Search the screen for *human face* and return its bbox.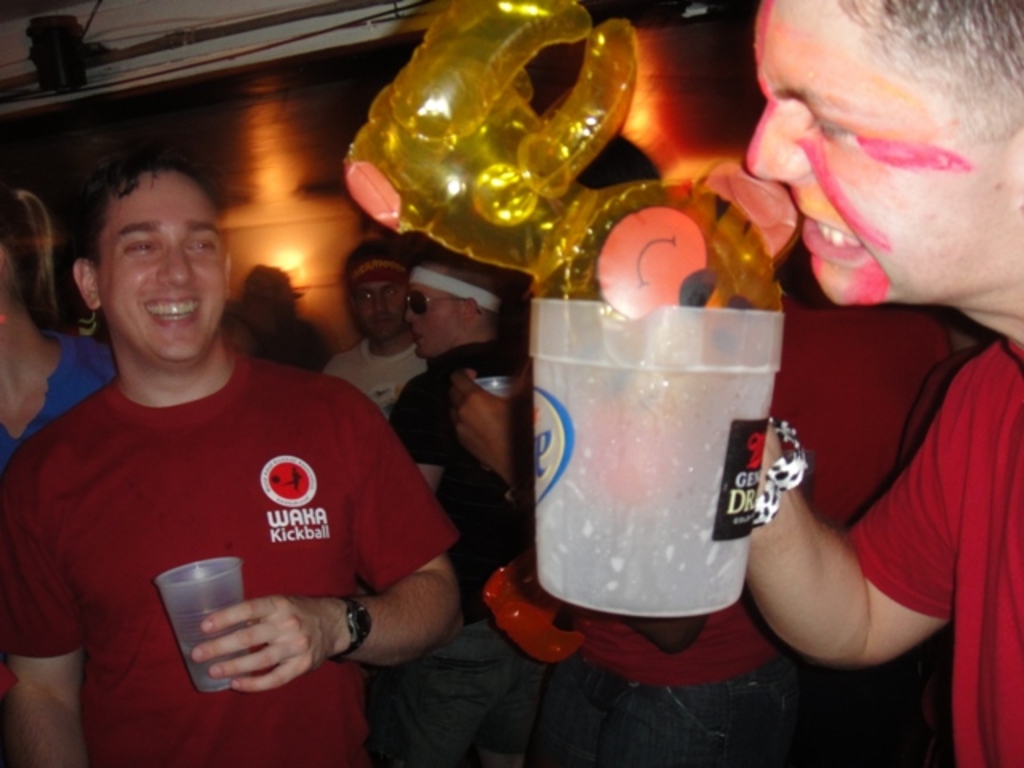
Found: {"left": 749, "top": 0, "right": 1003, "bottom": 304}.
